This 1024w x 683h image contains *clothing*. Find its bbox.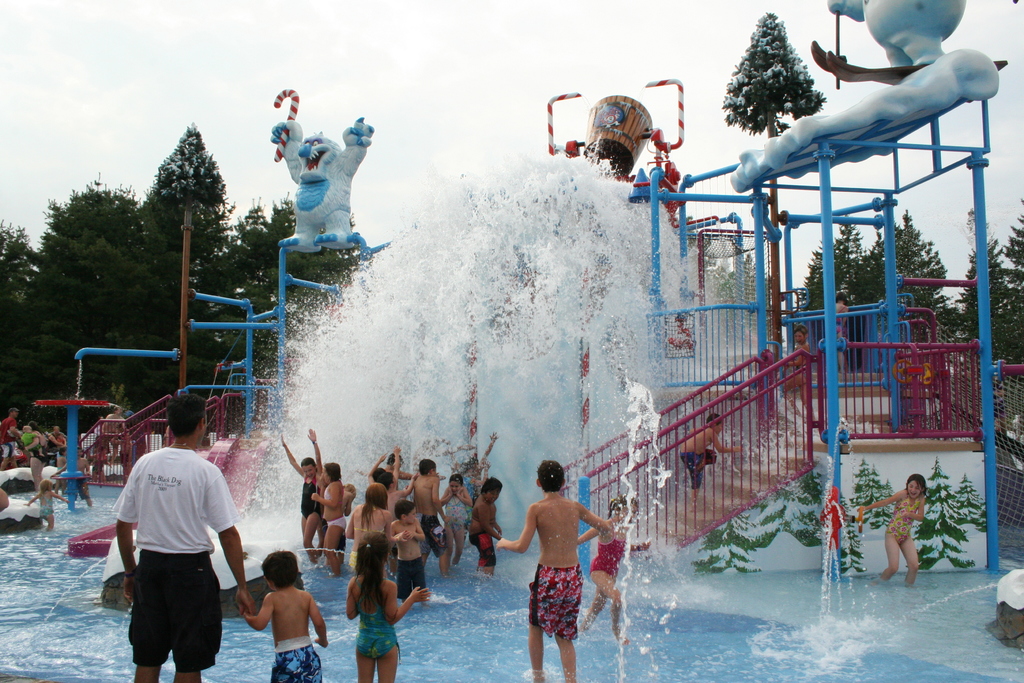
select_region(683, 450, 718, 499).
